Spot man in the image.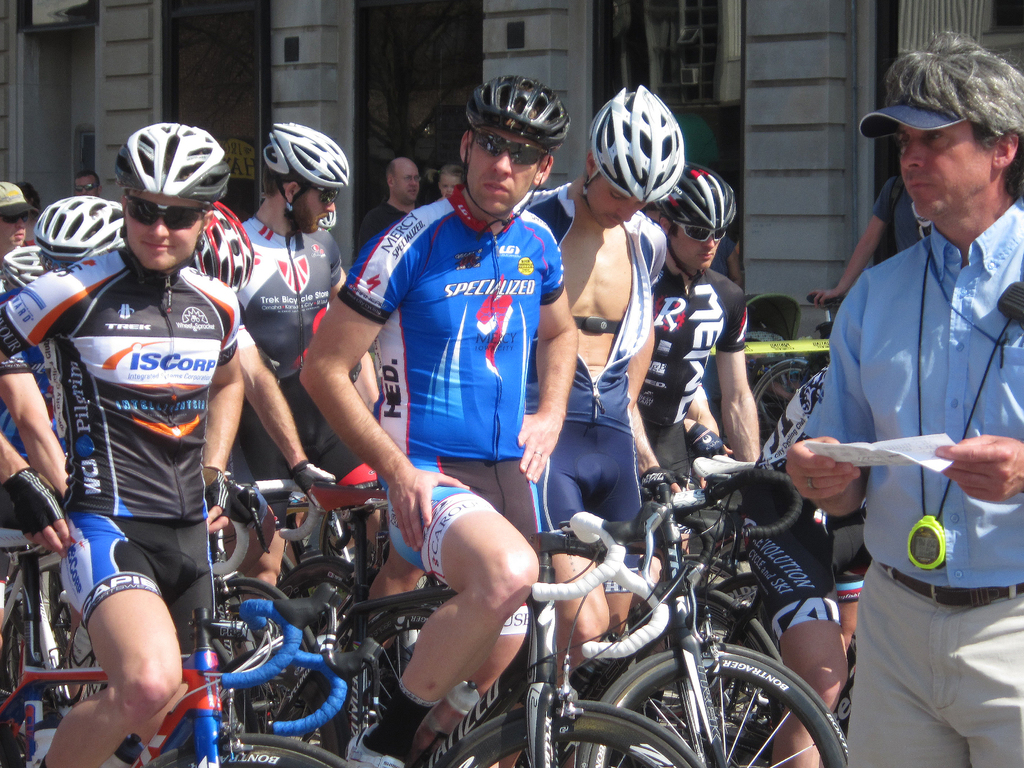
man found at (0, 196, 121, 553).
